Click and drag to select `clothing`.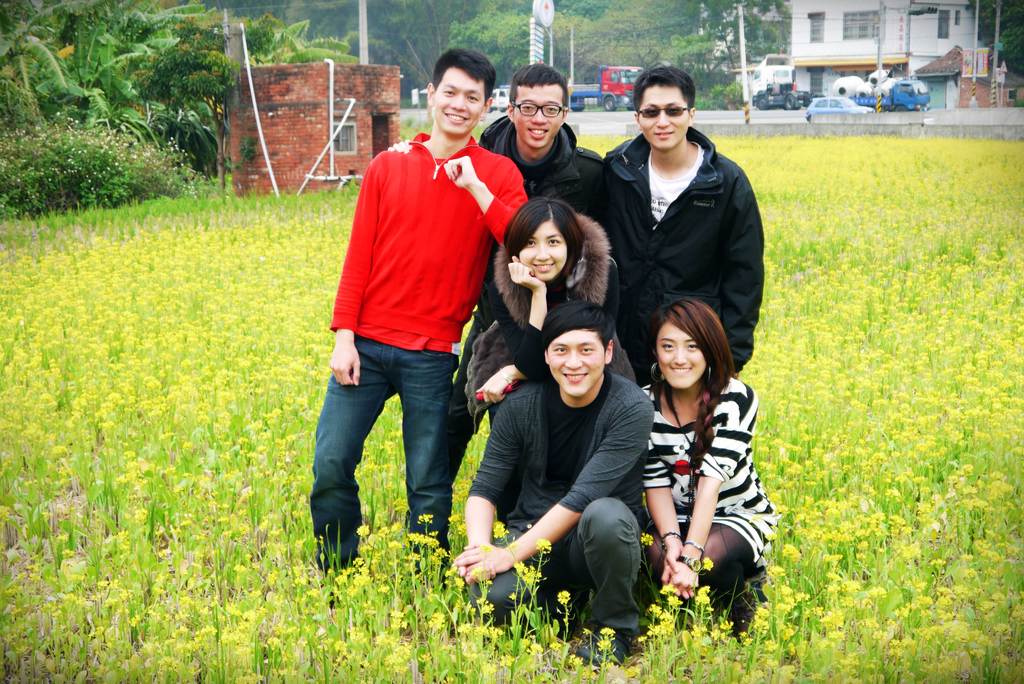
Selection: 447/111/621/491.
